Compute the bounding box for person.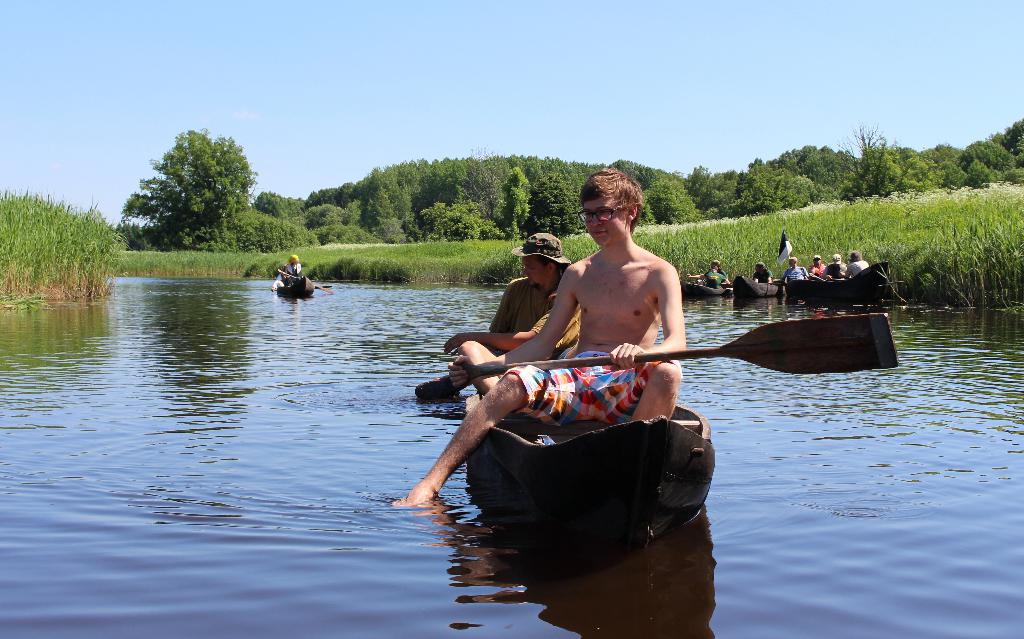
[285,250,306,290].
